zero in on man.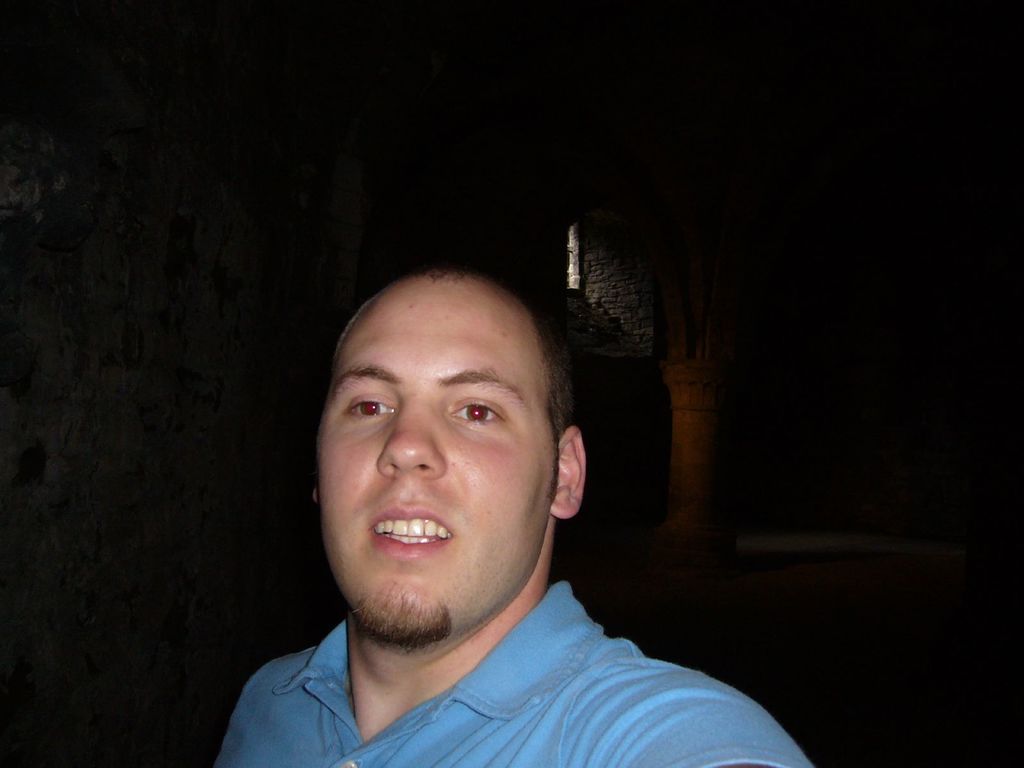
Zeroed in: <region>186, 252, 821, 755</region>.
